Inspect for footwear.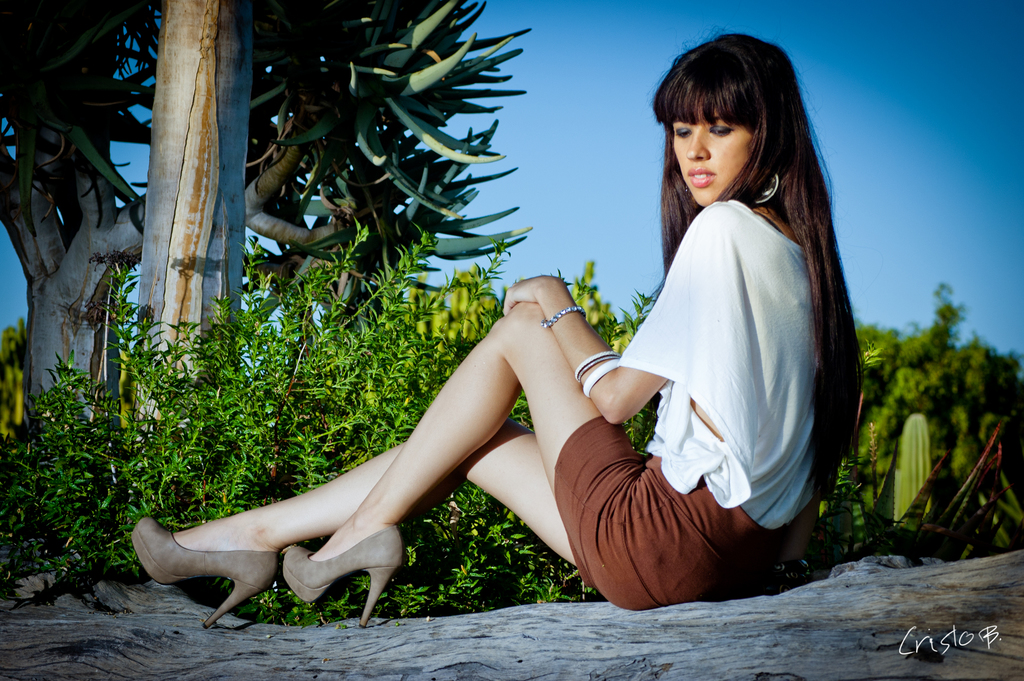
Inspection: (280, 536, 401, 628).
